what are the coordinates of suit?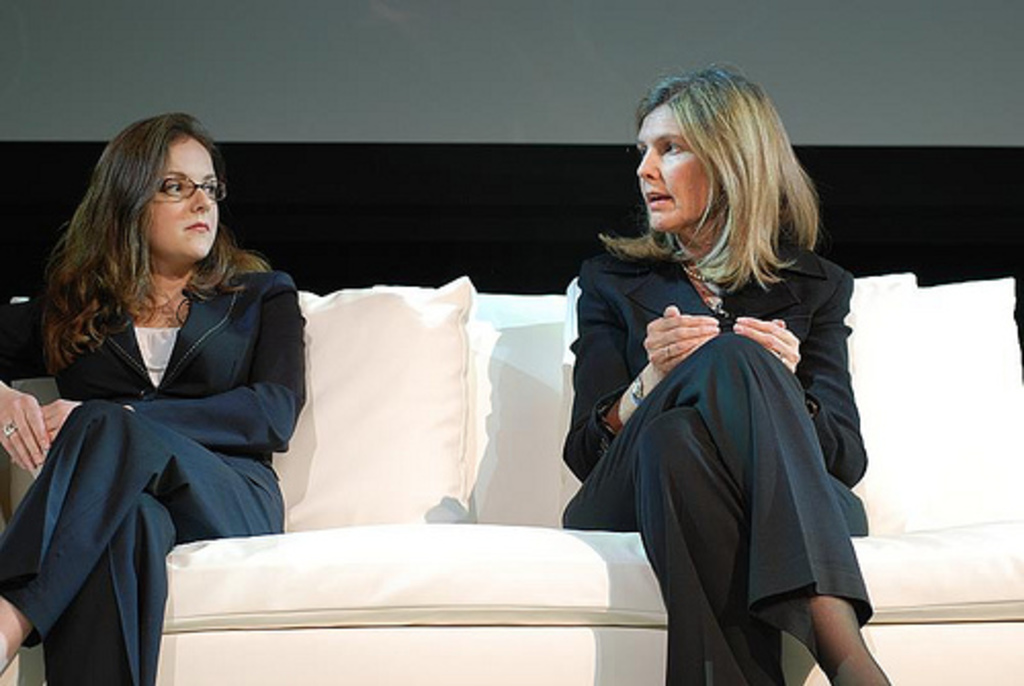
select_region(559, 233, 872, 684).
